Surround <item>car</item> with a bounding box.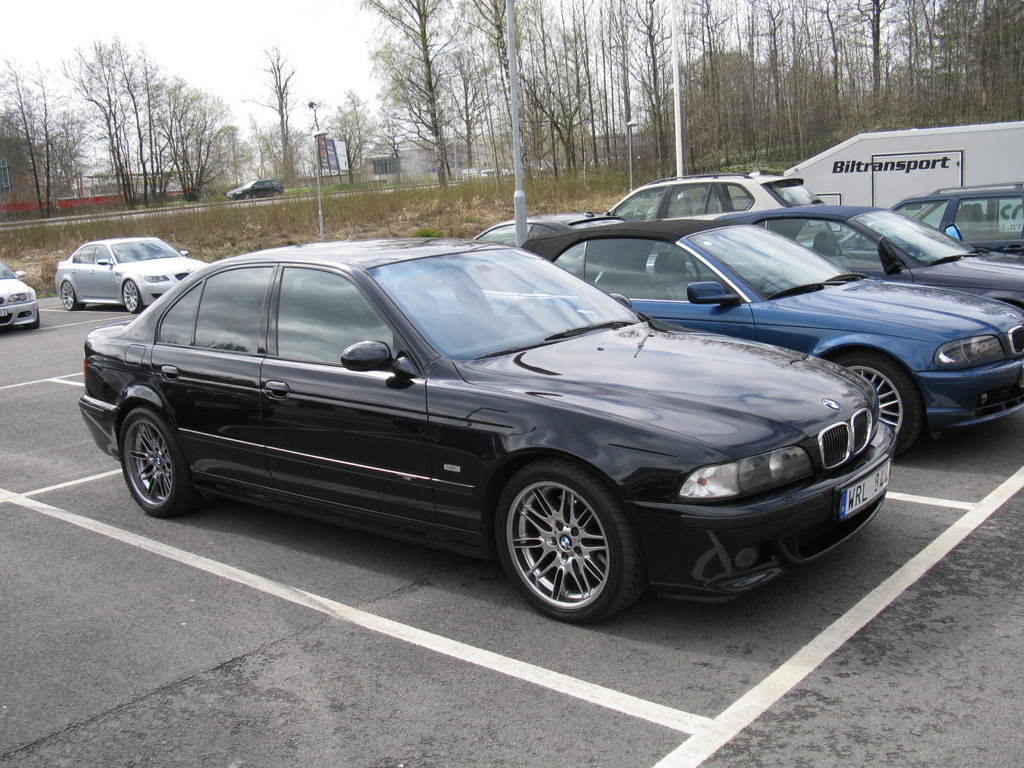
[524, 224, 1023, 457].
